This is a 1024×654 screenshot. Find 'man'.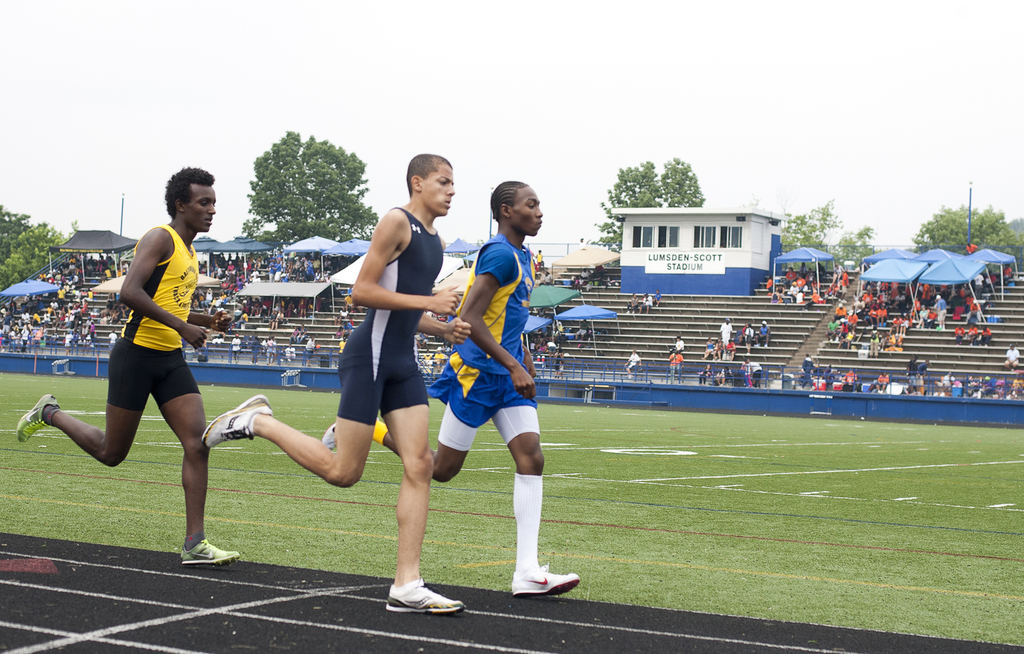
Bounding box: pyautogui.locateOnScreen(266, 337, 275, 363).
